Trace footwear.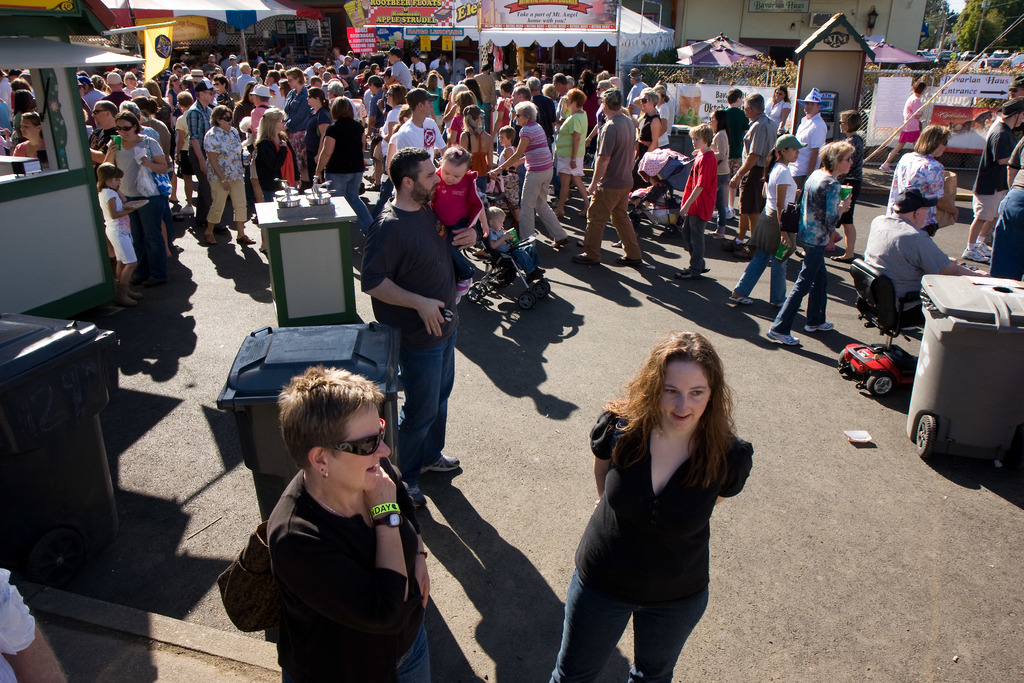
Traced to box(552, 211, 562, 218).
